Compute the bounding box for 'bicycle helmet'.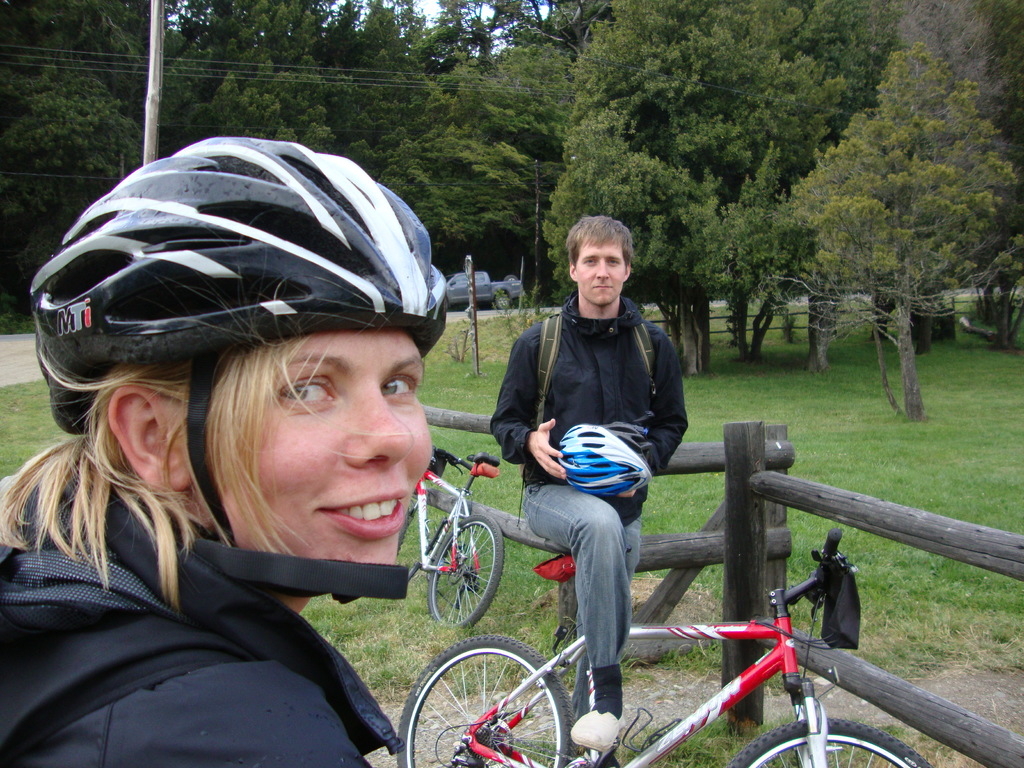
crop(26, 129, 447, 593).
